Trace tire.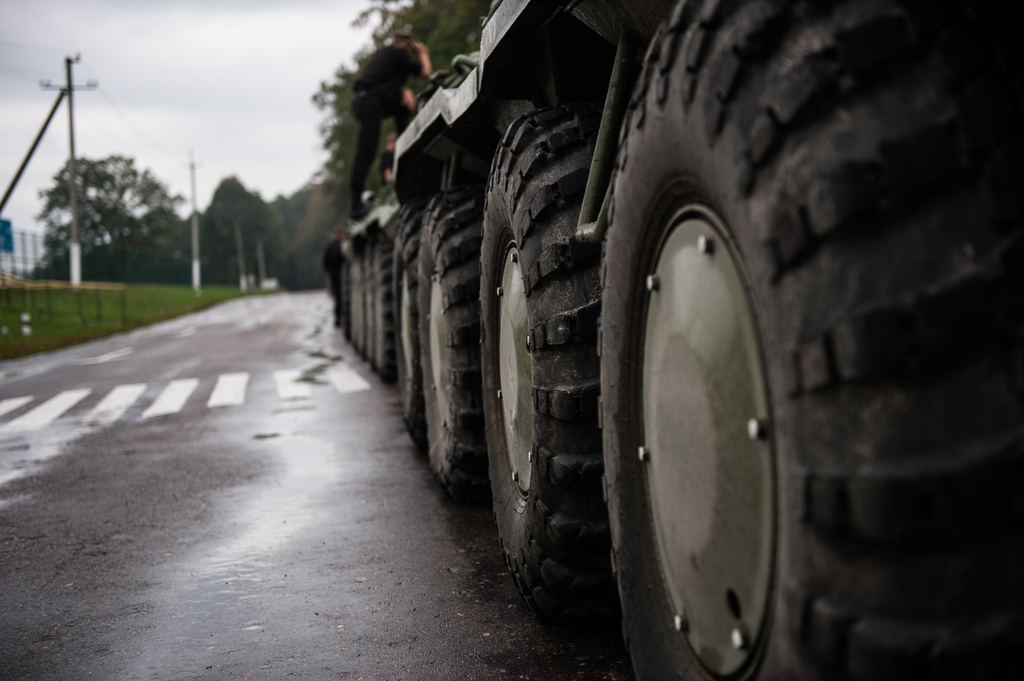
Traced to 612 1 1019 680.
